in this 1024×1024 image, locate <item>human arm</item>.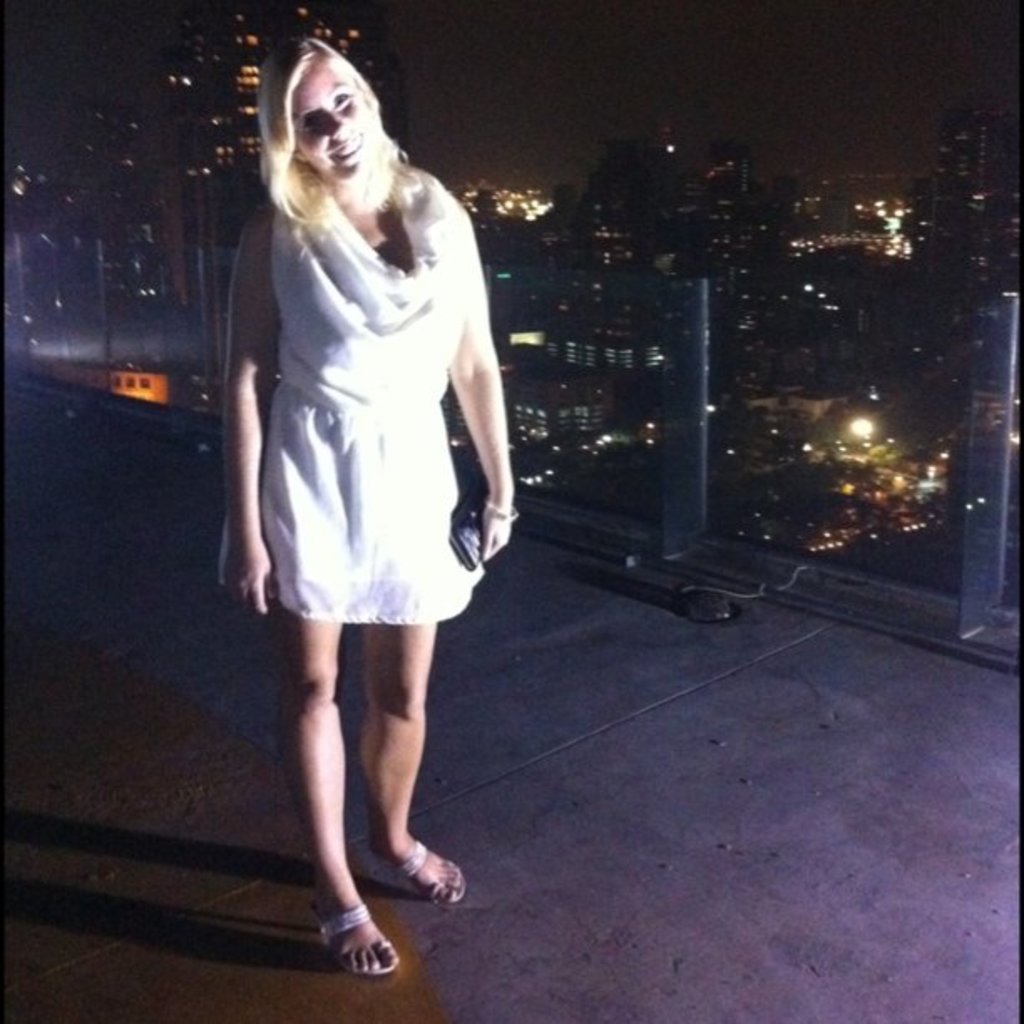
Bounding box: 221/191/278/612.
